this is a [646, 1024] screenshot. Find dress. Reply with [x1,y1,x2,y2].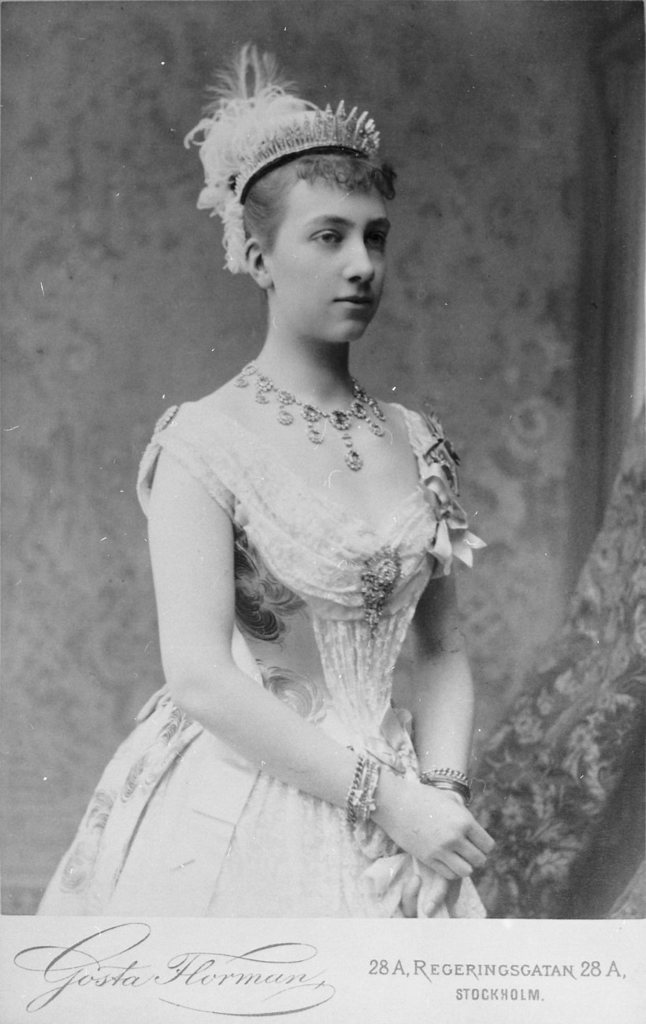
[37,401,489,917].
